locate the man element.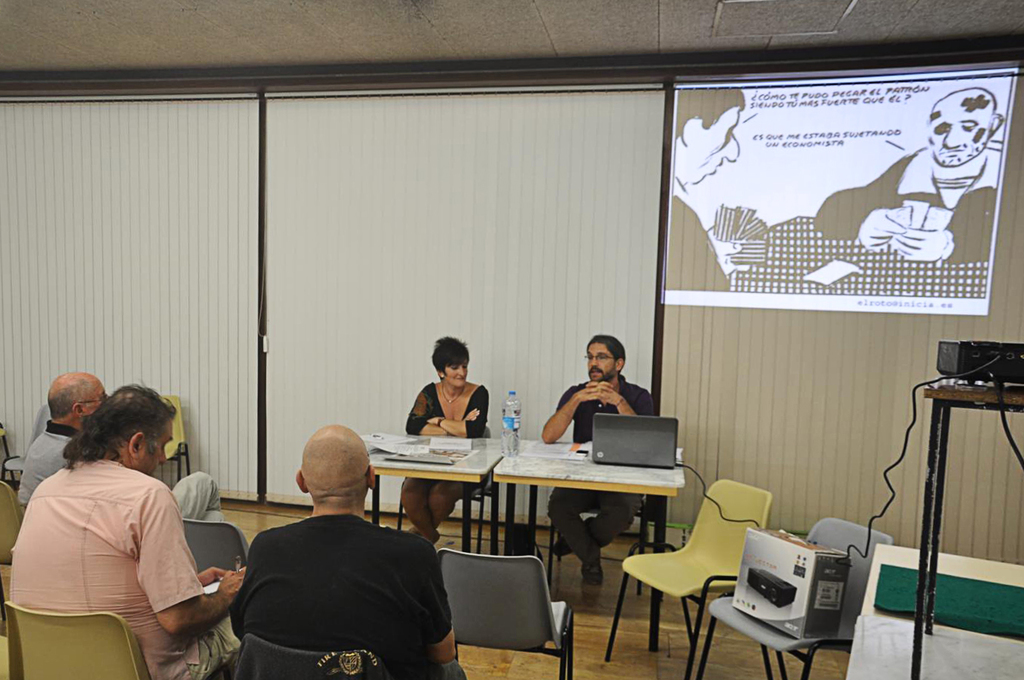
Element bbox: Rect(539, 334, 657, 585).
